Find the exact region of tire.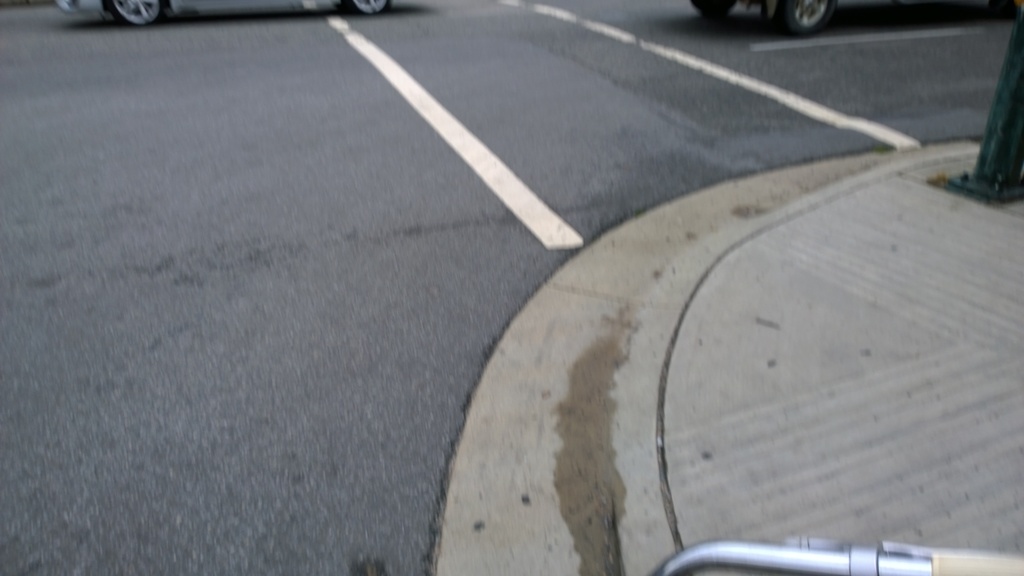
Exact region: bbox(353, 0, 391, 15).
